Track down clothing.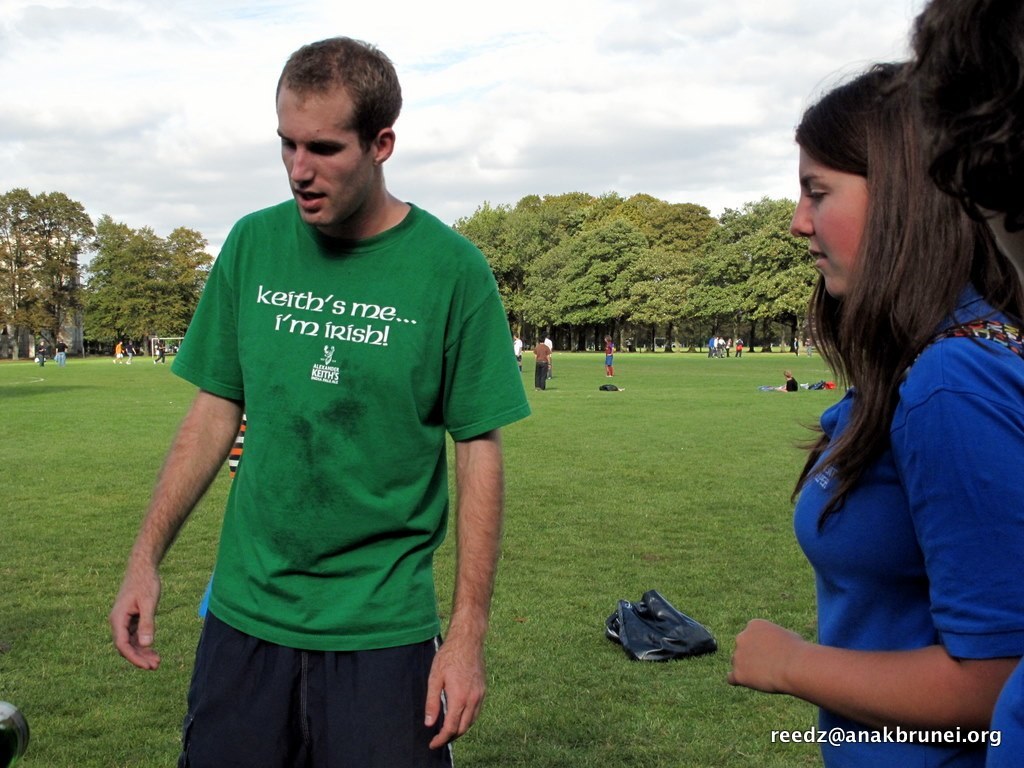
Tracked to select_region(804, 378, 826, 394).
